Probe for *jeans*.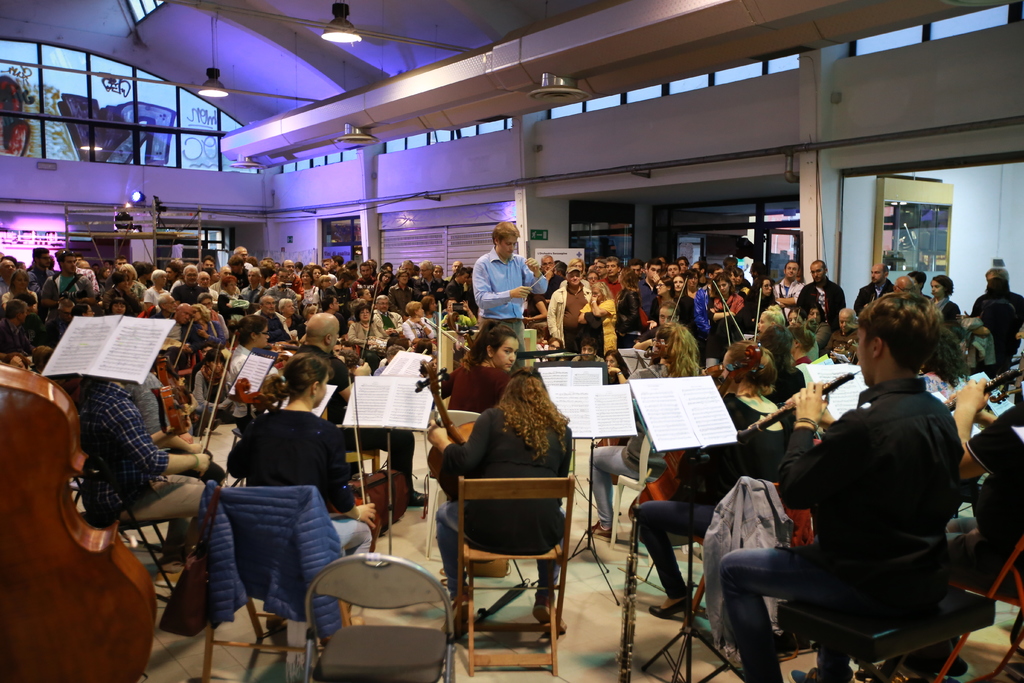
Probe result: l=475, t=313, r=527, b=358.
